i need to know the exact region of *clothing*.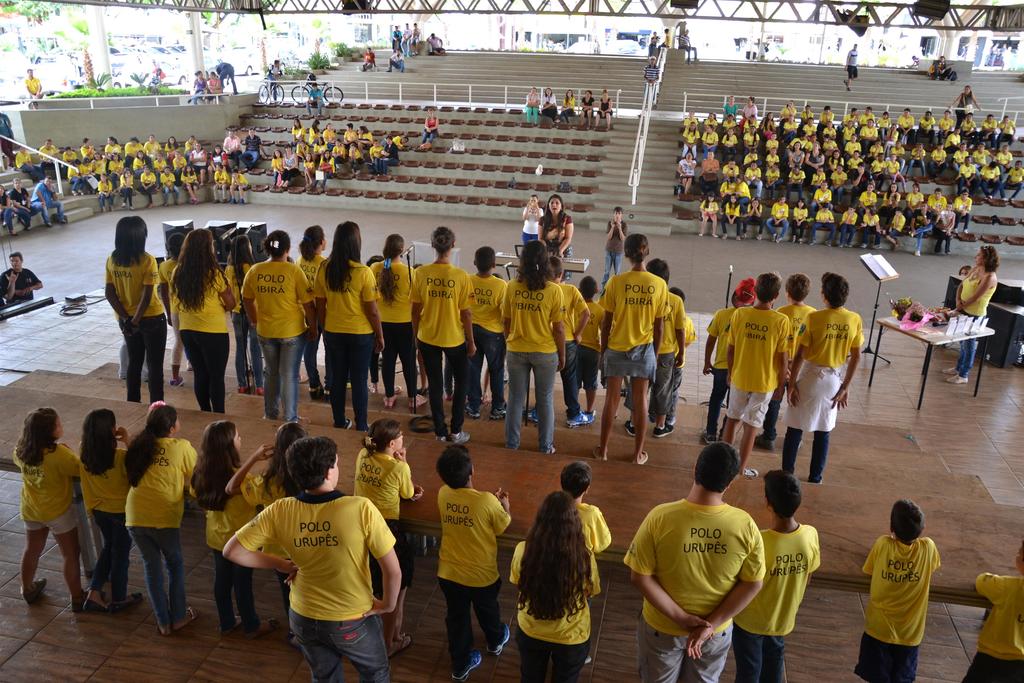
Region: <region>520, 202, 542, 250</region>.
